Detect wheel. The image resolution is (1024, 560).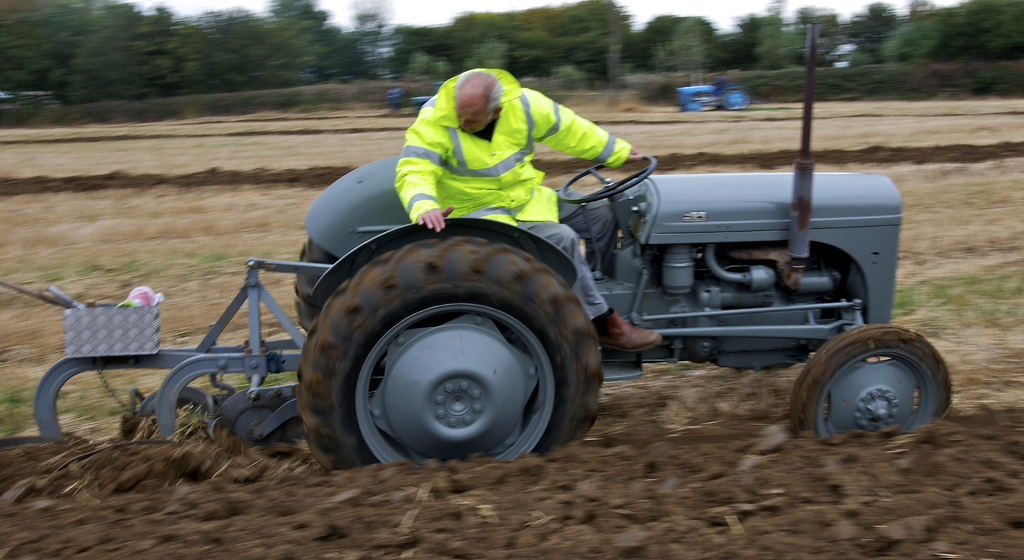
556,159,656,205.
